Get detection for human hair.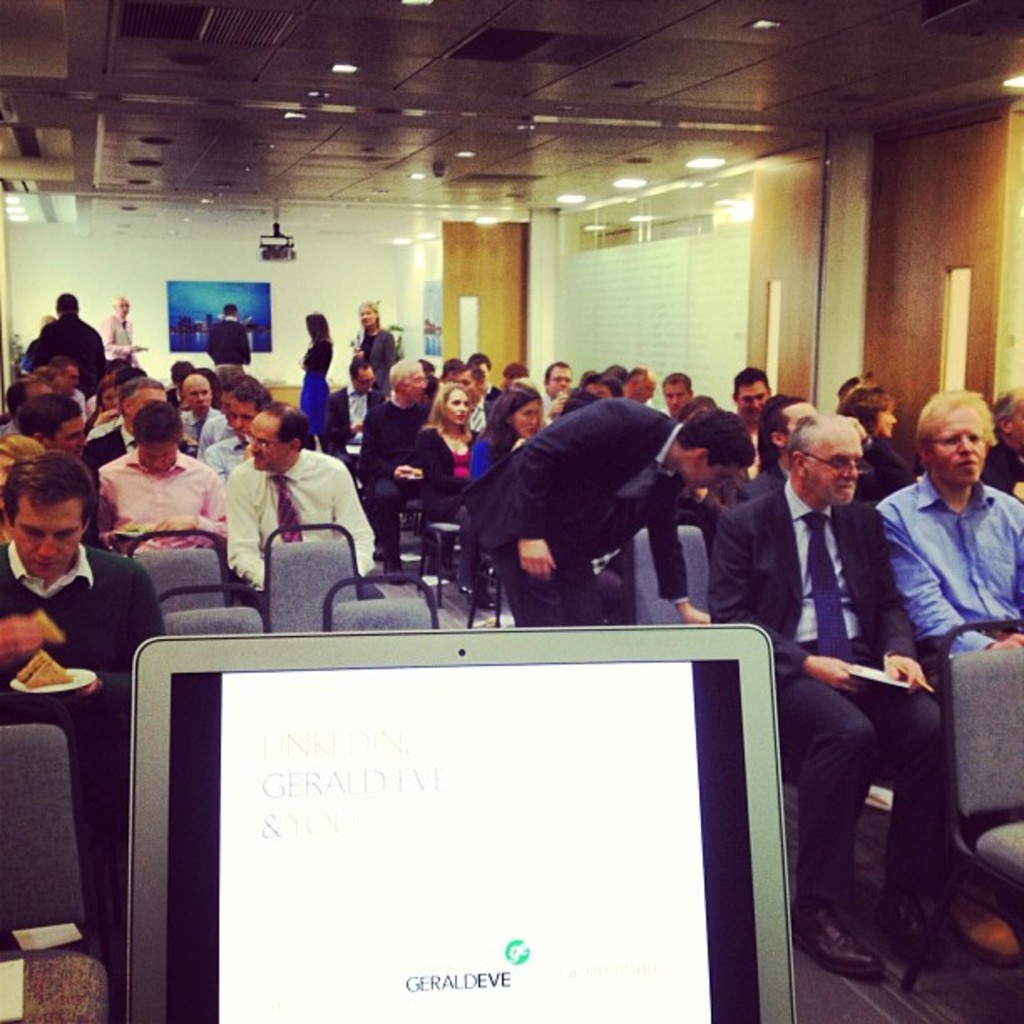
Detection: x1=346 y1=358 x2=371 y2=381.
